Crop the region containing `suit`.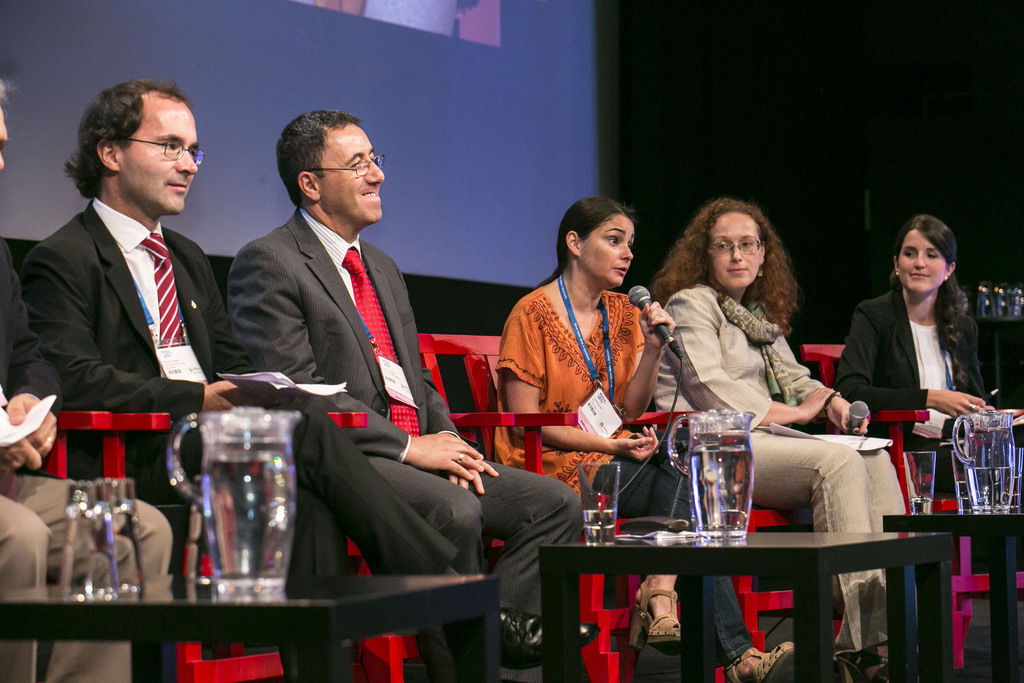
Crop region: bbox=[225, 206, 588, 617].
